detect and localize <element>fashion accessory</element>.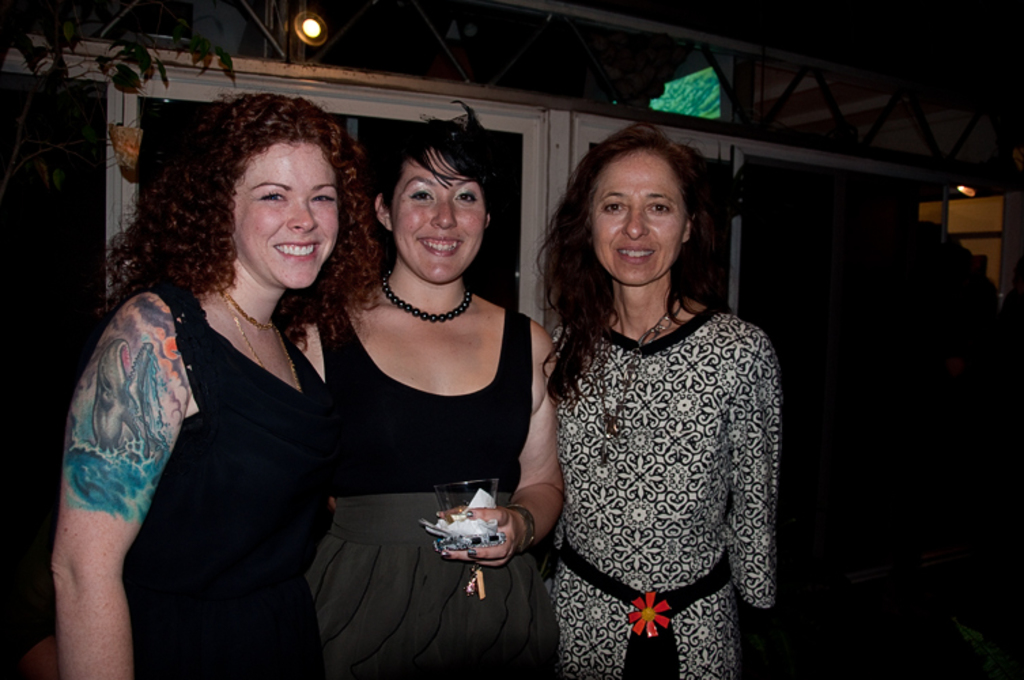
Localized at <region>553, 525, 733, 679</region>.
